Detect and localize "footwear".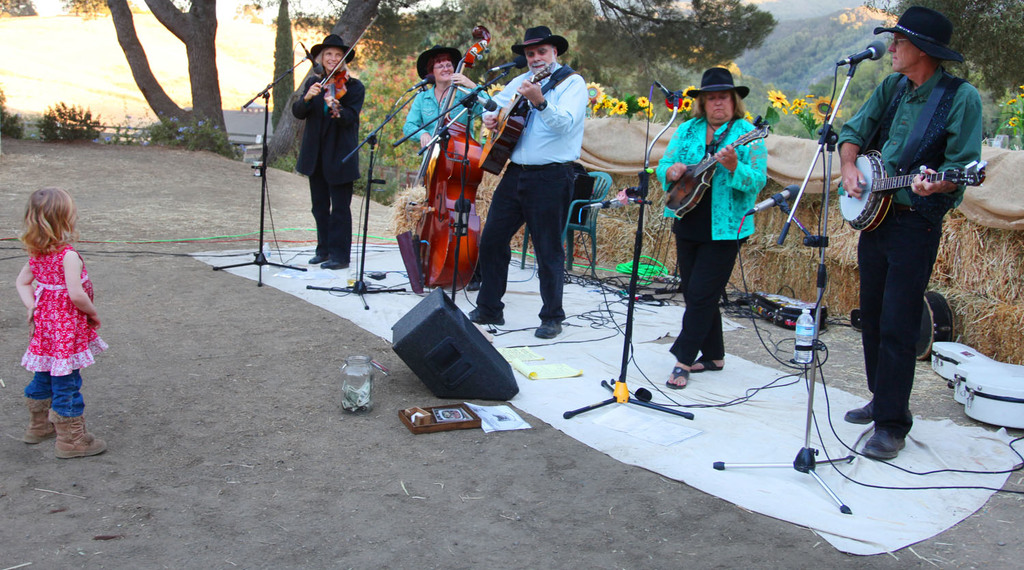
Localized at <bbox>689, 356, 728, 372</bbox>.
